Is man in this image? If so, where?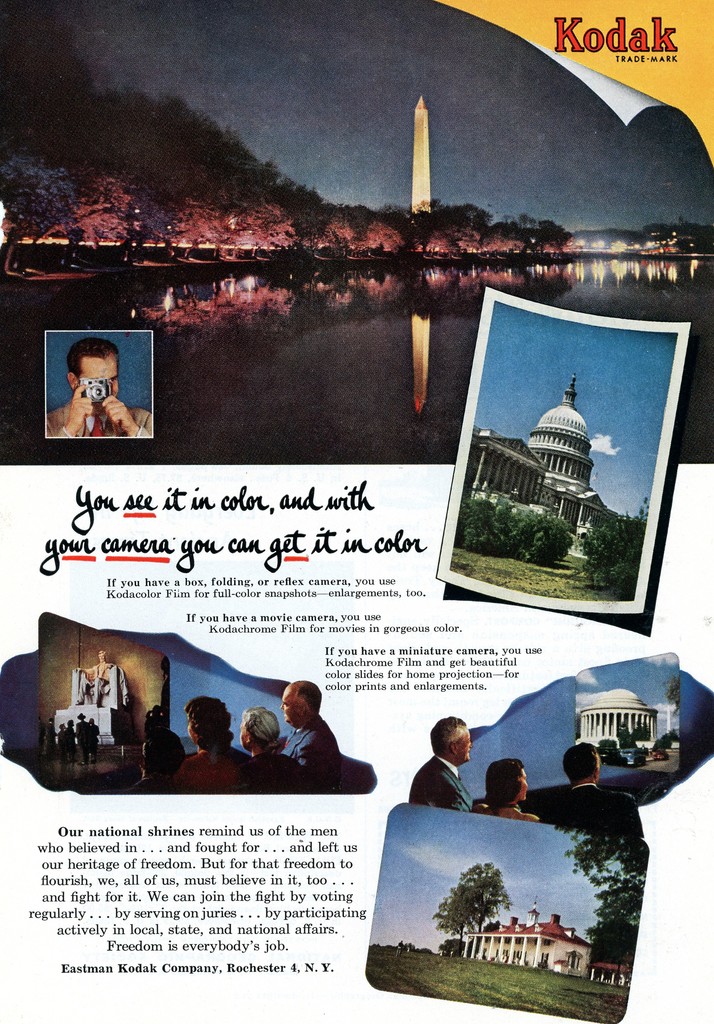
Yes, at <bbox>45, 717, 59, 755</bbox>.
